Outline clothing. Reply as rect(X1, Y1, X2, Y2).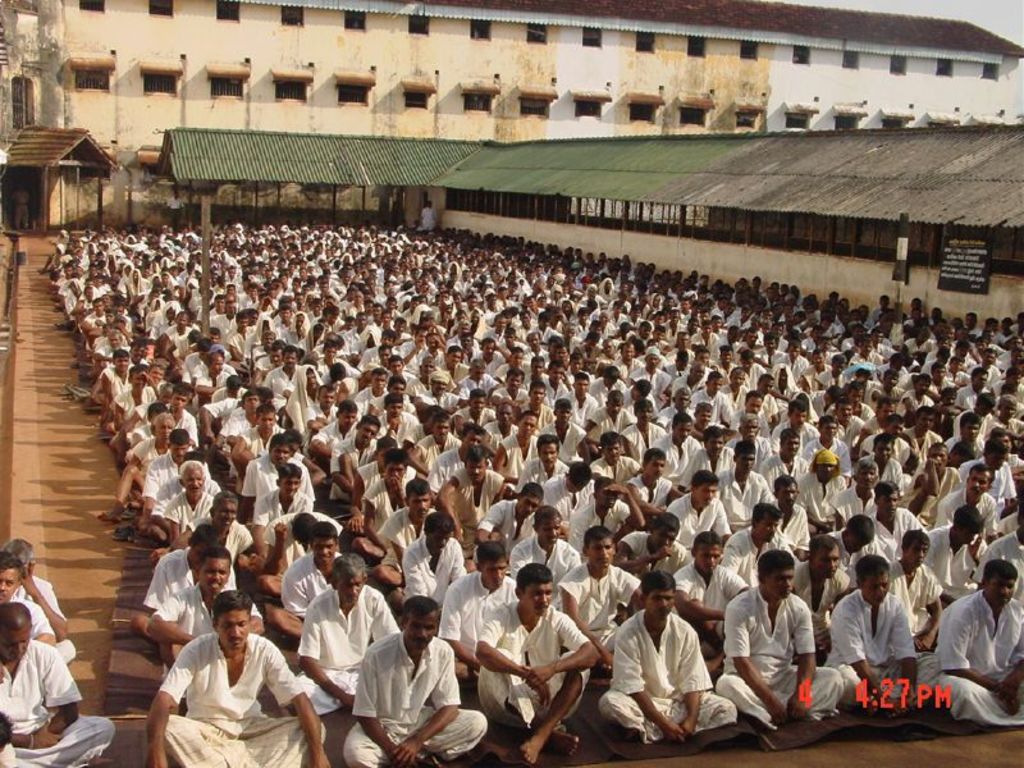
rect(332, 433, 376, 465).
